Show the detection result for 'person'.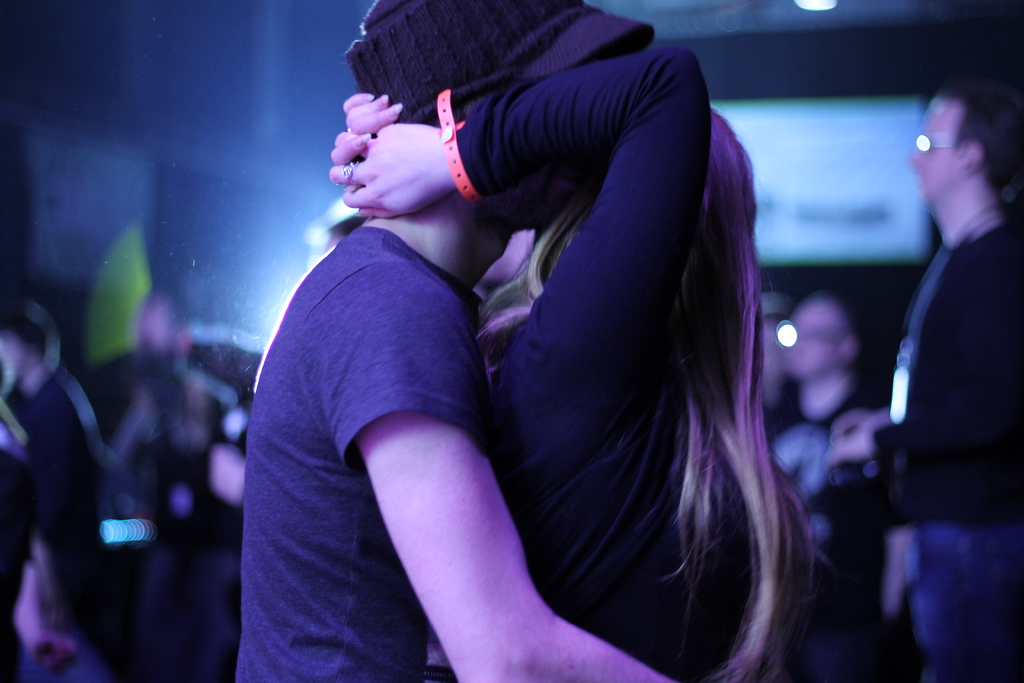
[left=771, top=289, right=886, bottom=682].
